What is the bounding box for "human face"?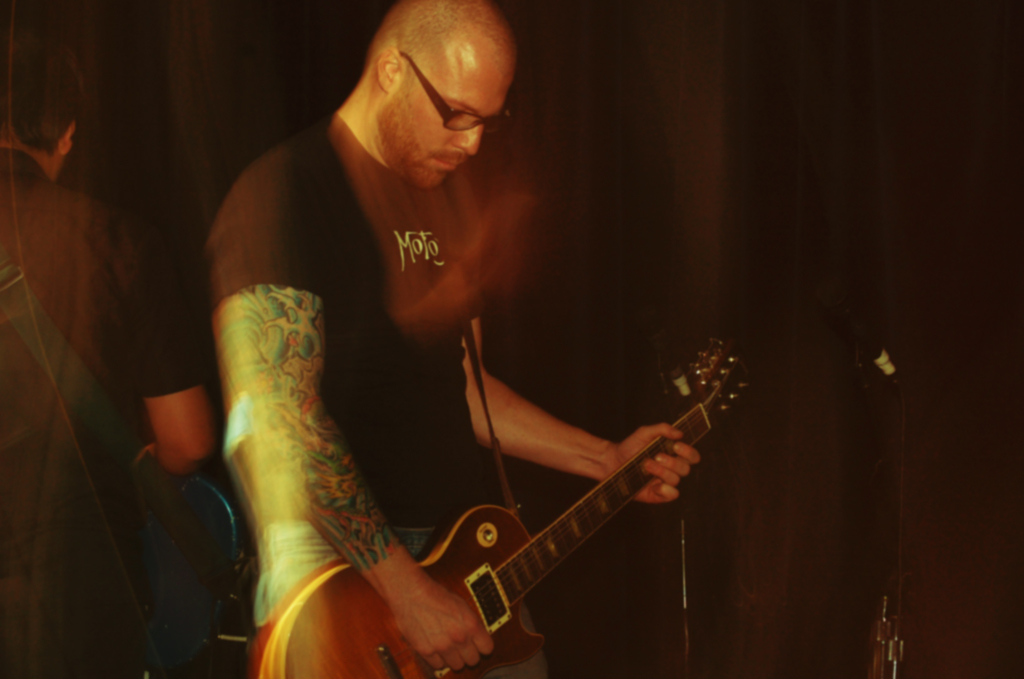
399,53,513,189.
